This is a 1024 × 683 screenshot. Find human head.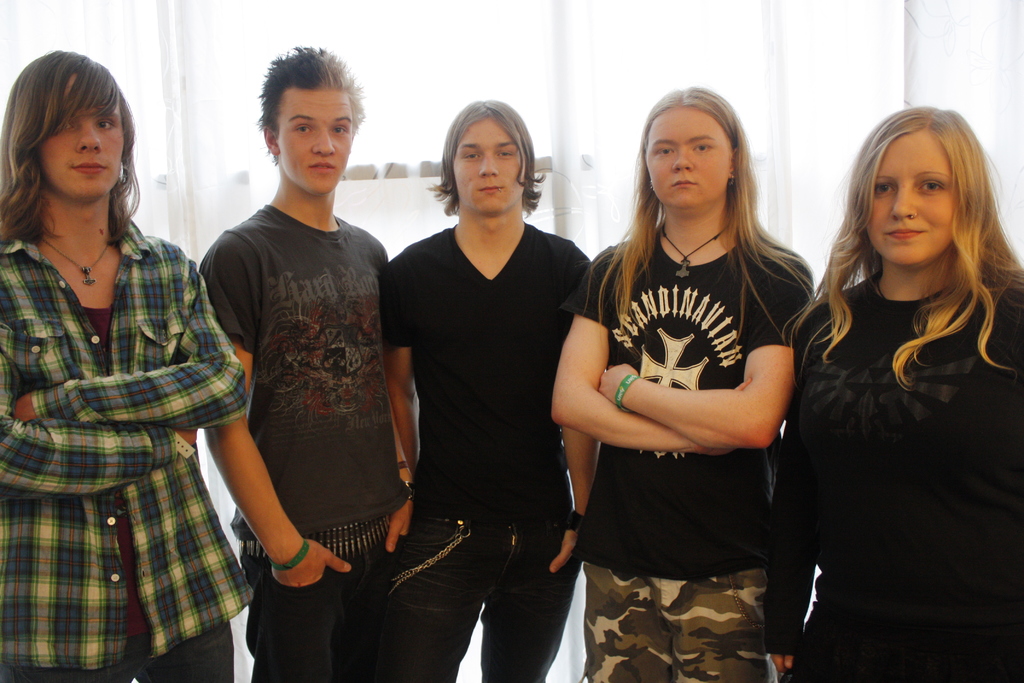
Bounding box: box=[435, 95, 548, 213].
